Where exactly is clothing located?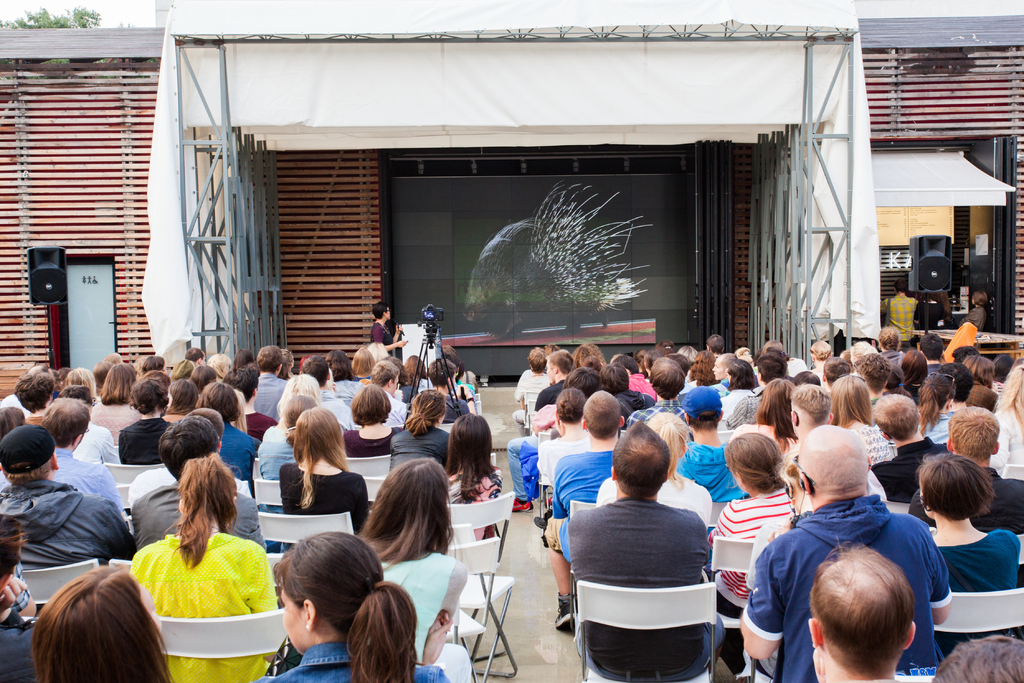
Its bounding box is 842/417/896/467.
